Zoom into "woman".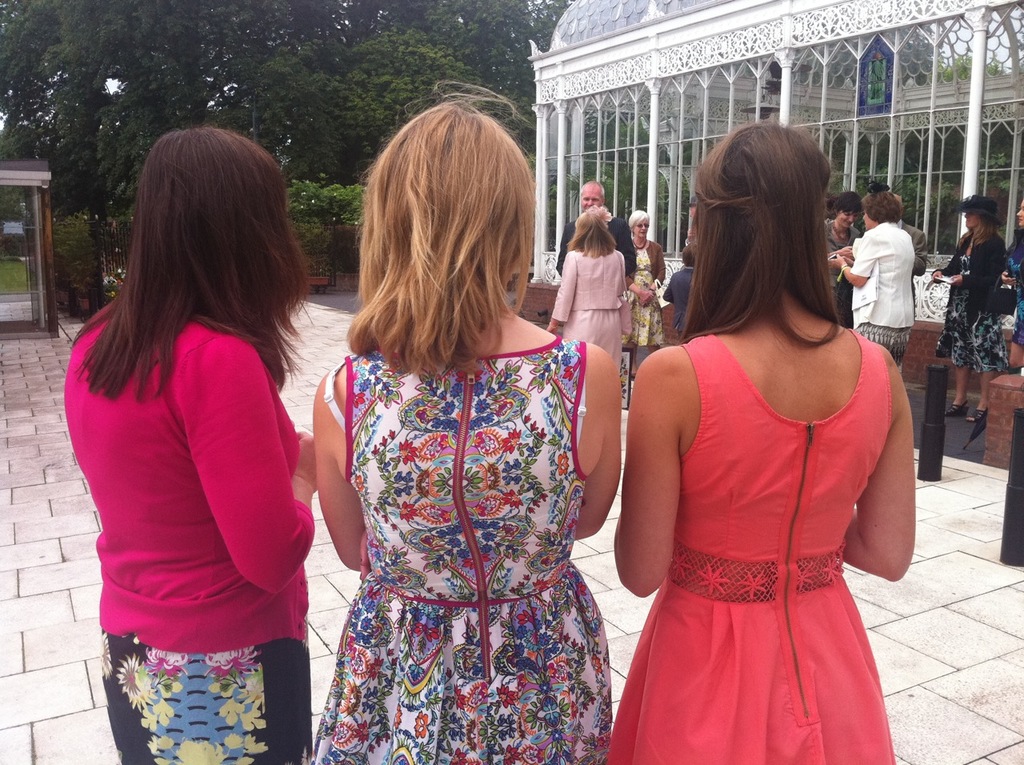
Zoom target: 54:122:321:764.
